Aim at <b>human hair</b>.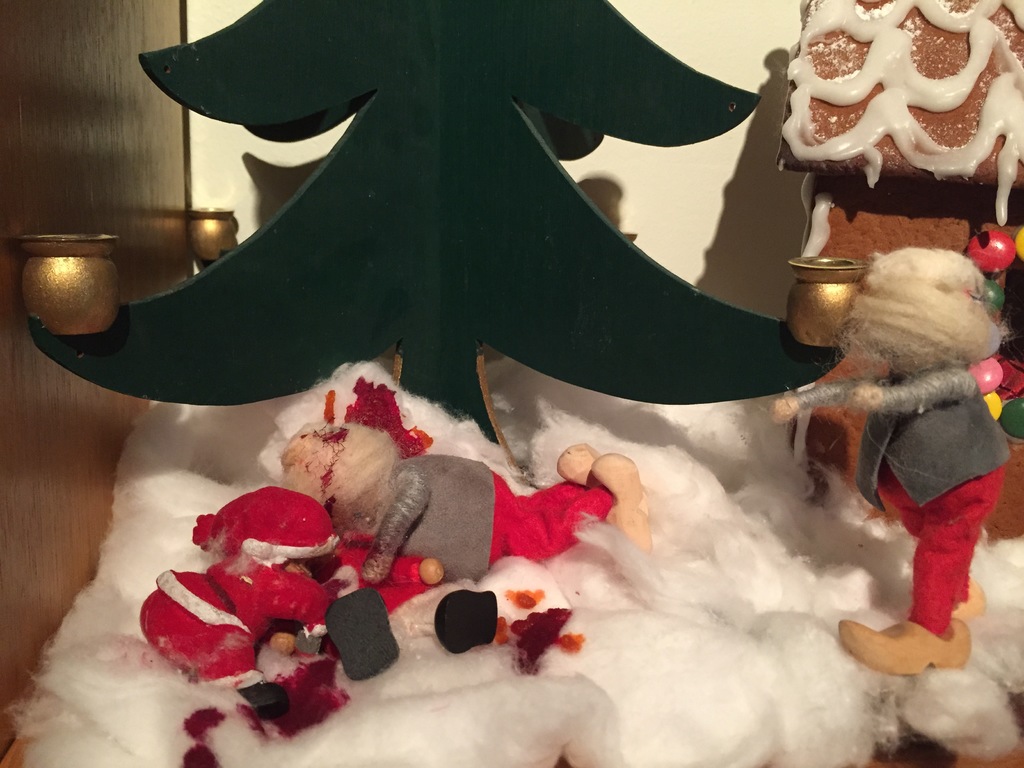
Aimed at Rect(859, 249, 995, 355).
